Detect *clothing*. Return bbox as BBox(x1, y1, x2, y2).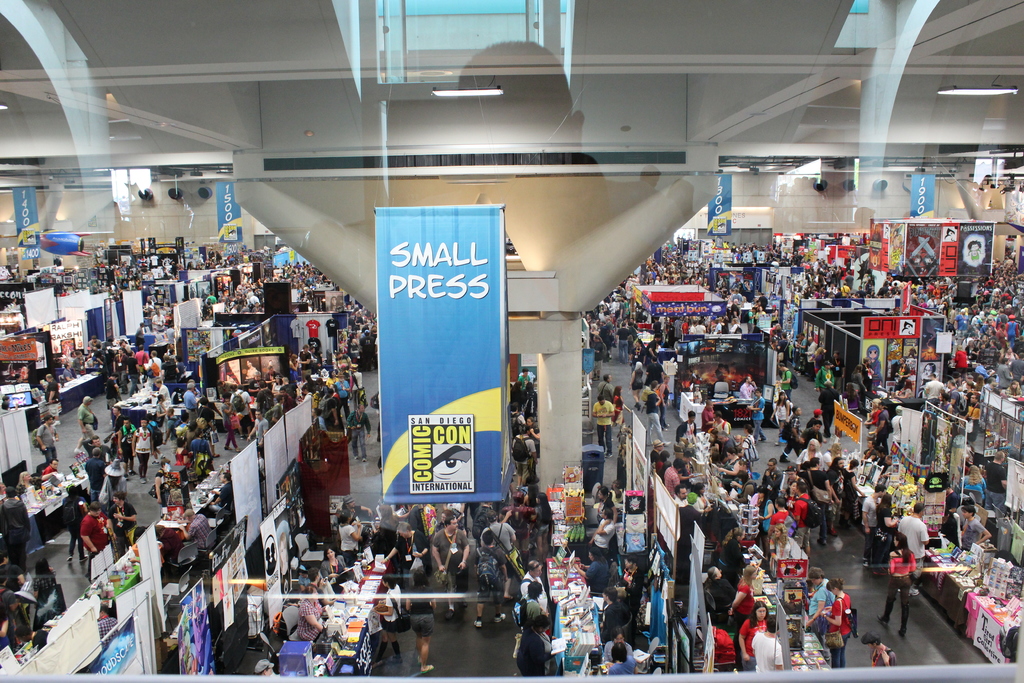
BBox(0, 498, 32, 574).
